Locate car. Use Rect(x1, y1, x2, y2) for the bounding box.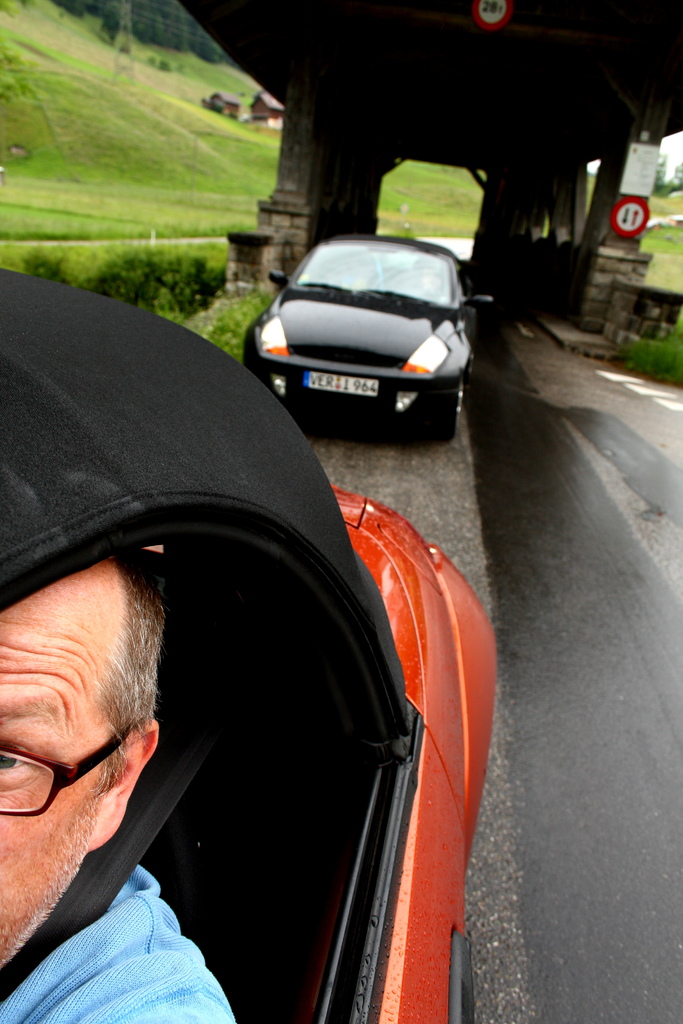
Rect(239, 232, 497, 447).
